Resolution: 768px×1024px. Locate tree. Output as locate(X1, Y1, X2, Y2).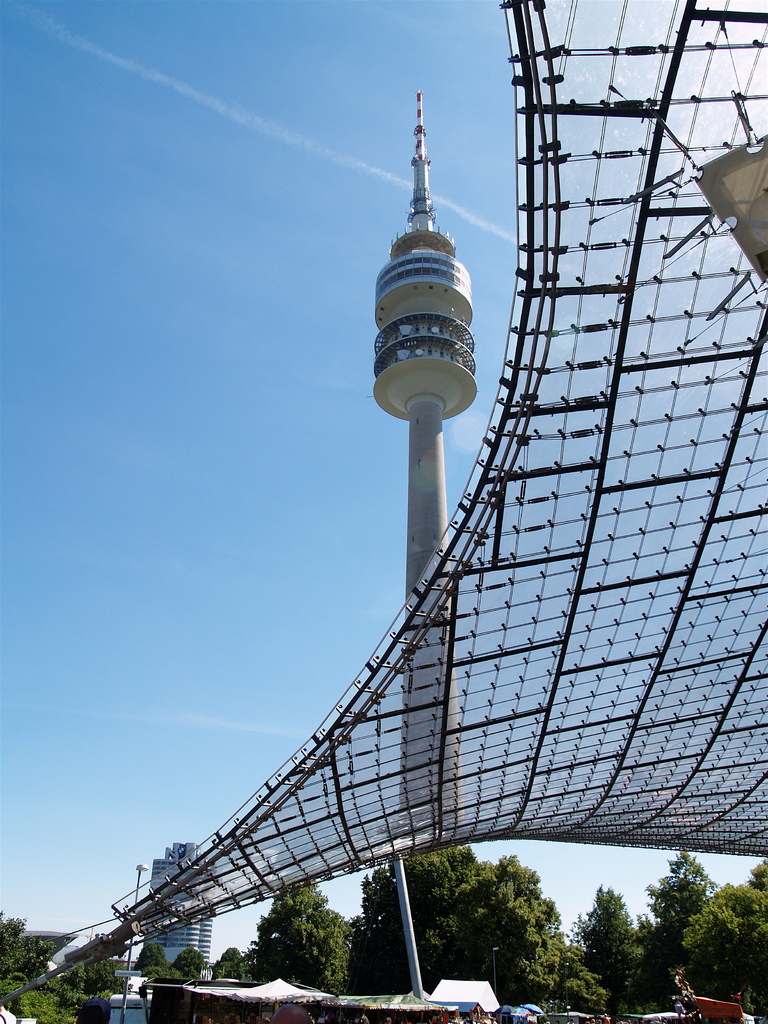
locate(147, 936, 243, 980).
